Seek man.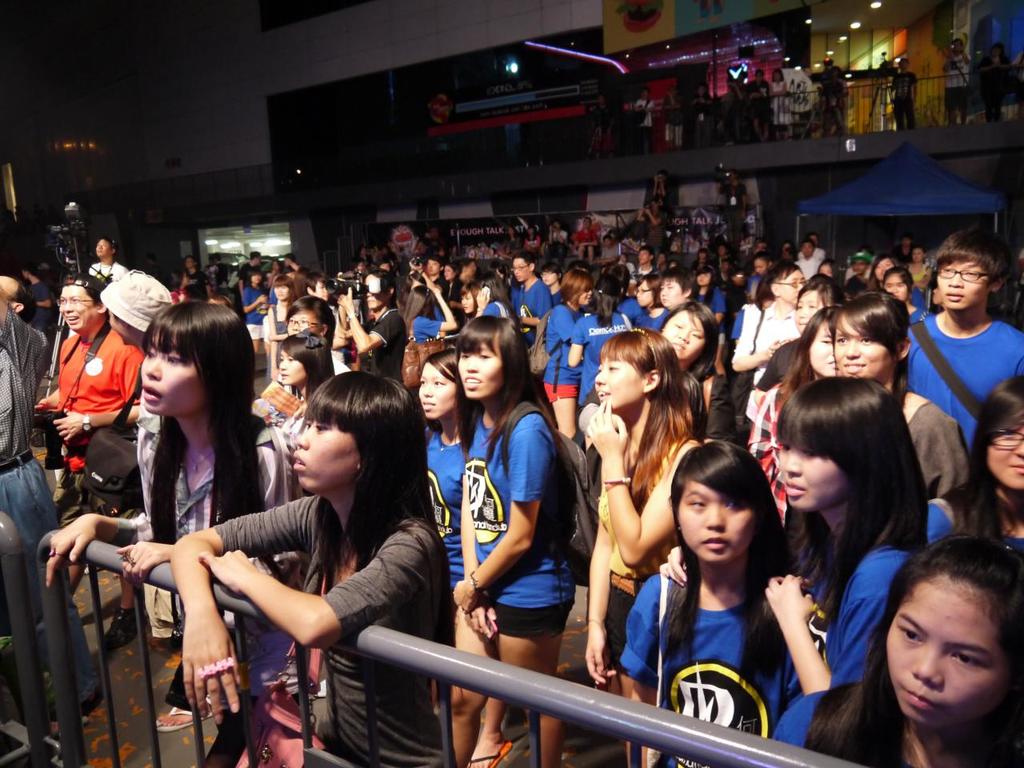
[left=908, top=234, right=1020, bottom=504].
